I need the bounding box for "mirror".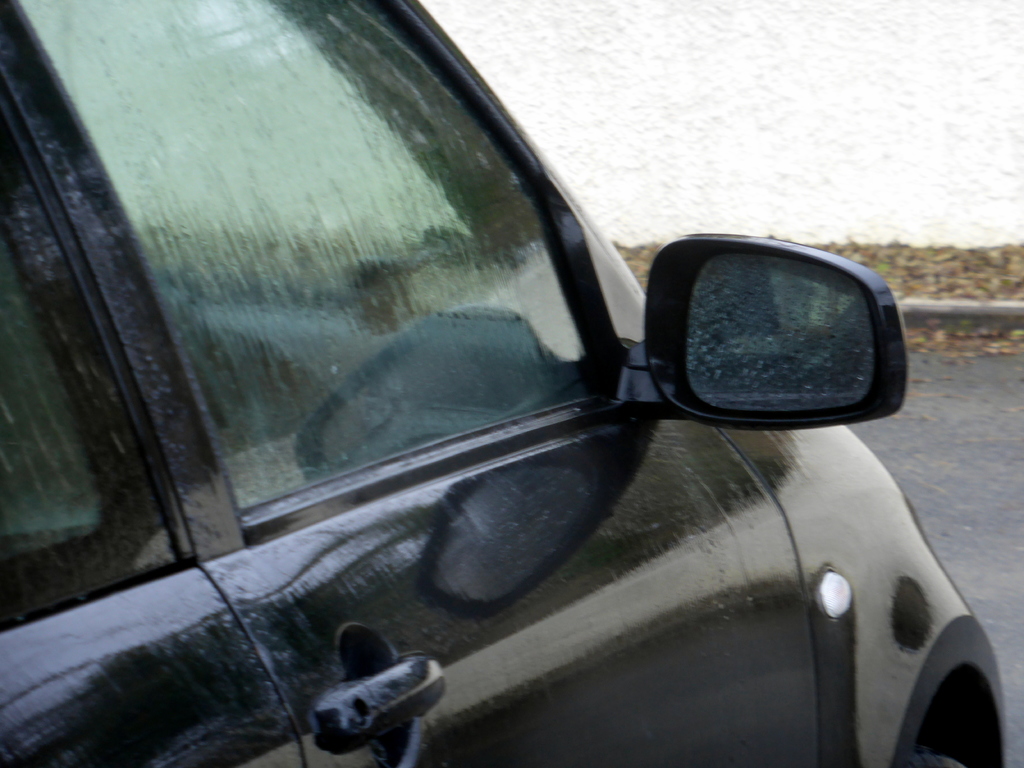
Here it is: (x1=689, y1=252, x2=875, y2=410).
